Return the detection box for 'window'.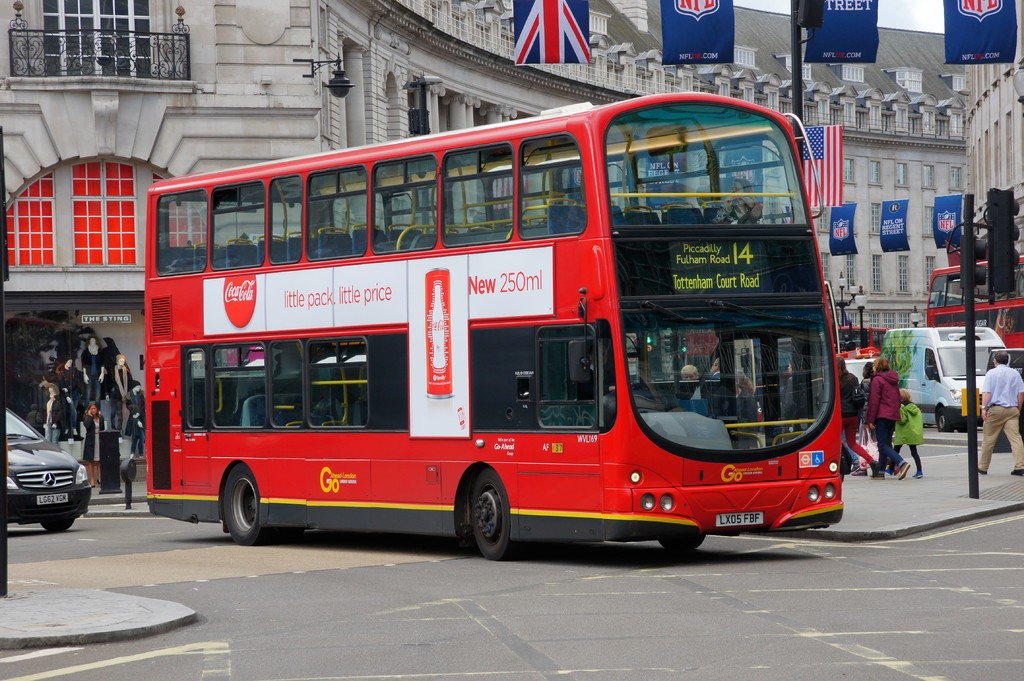
[x1=921, y1=163, x2=938, y2=192].
